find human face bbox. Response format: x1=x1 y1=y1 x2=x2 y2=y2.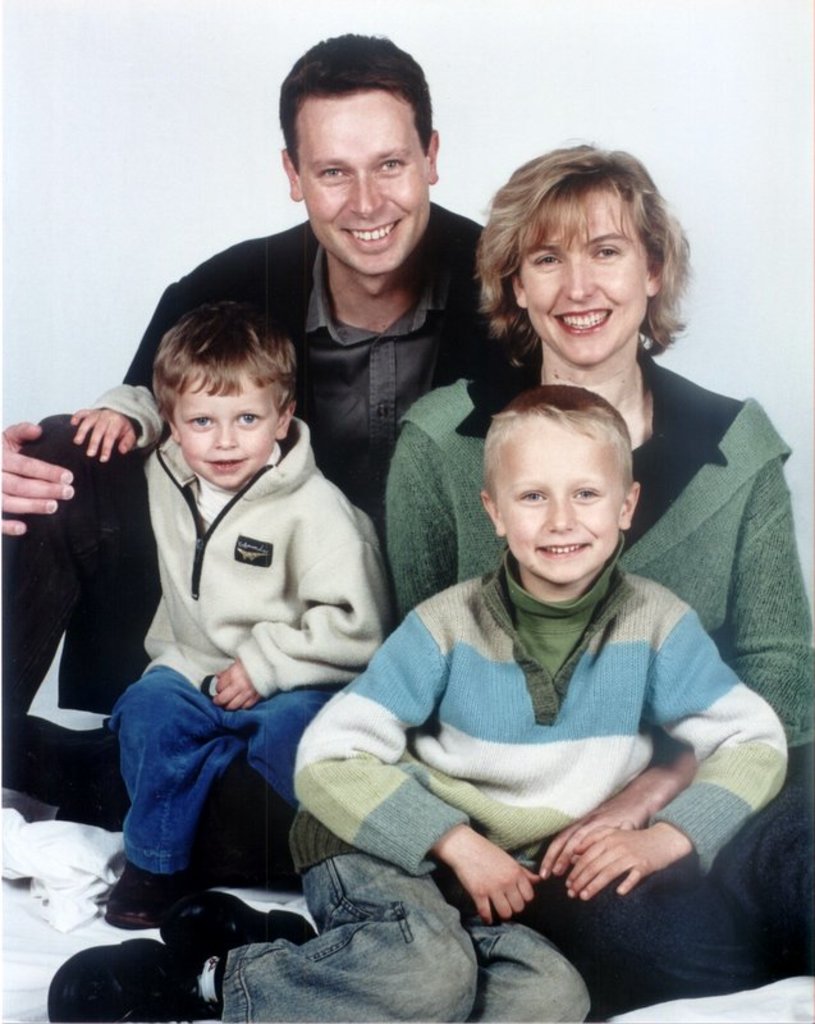
x1=498 y1=424 x2=623 y2=589.
